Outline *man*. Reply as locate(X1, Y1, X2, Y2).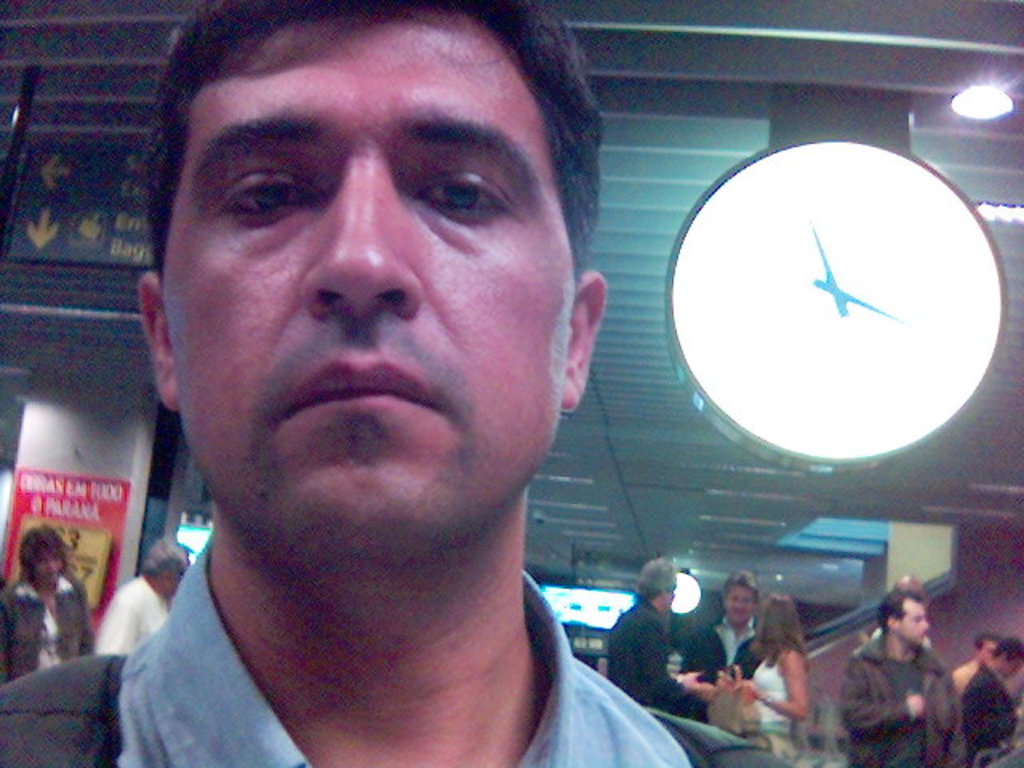
locate(870, 571, 931, 651).
